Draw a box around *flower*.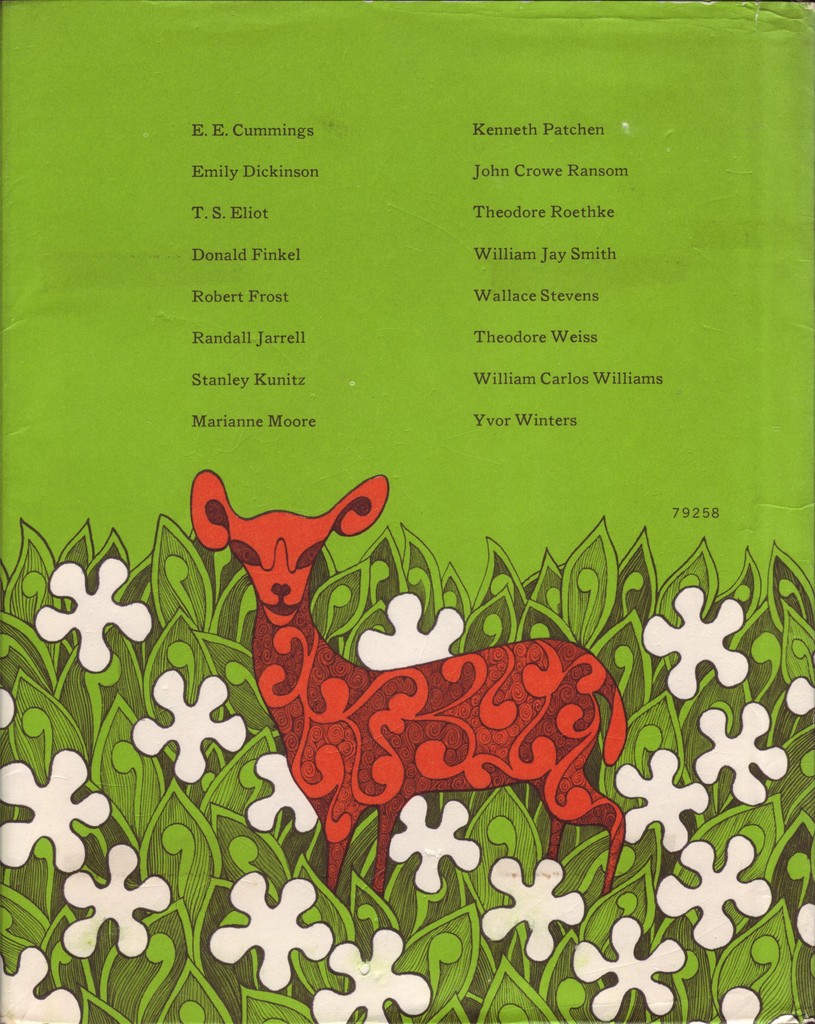
[left=617, top=749, right=708, bottom=847].
